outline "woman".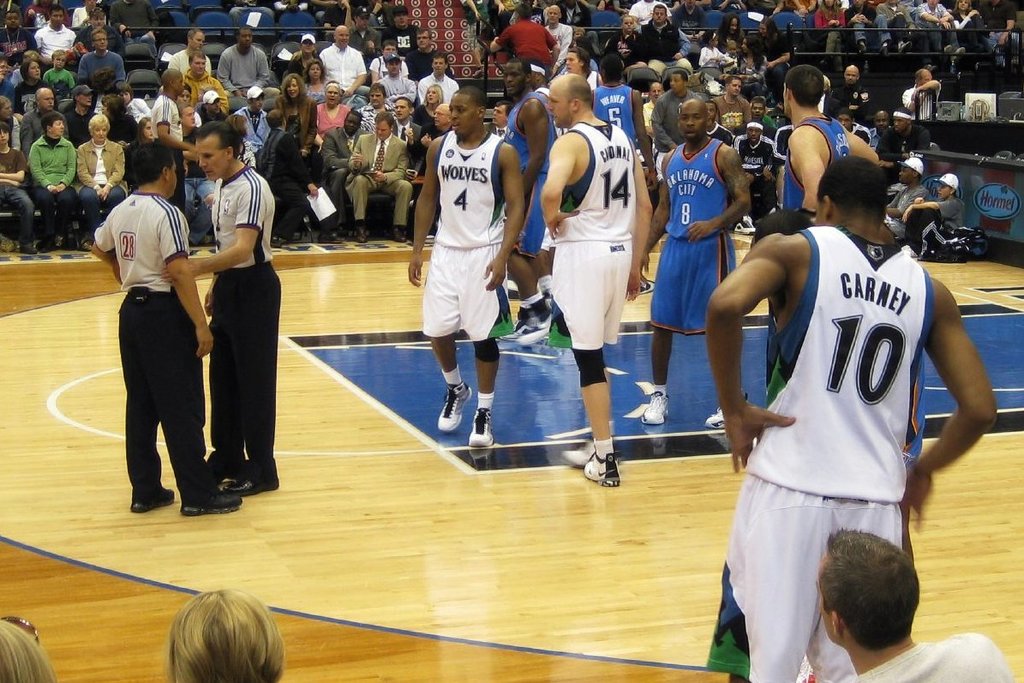
Outline: <region>100, 91, 139, 150</region>.
